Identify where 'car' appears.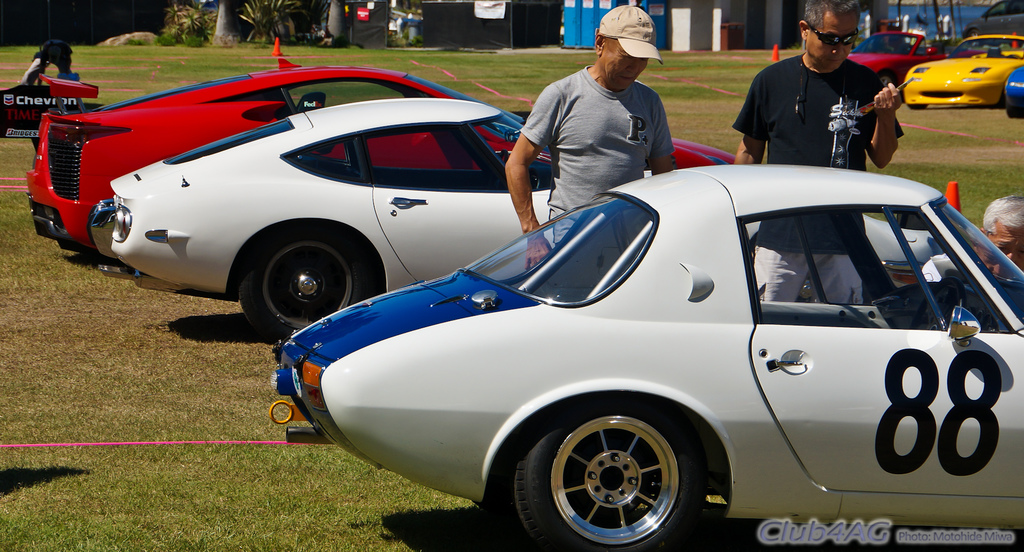
Appears at Rect(956, 0, 1023, 50).
